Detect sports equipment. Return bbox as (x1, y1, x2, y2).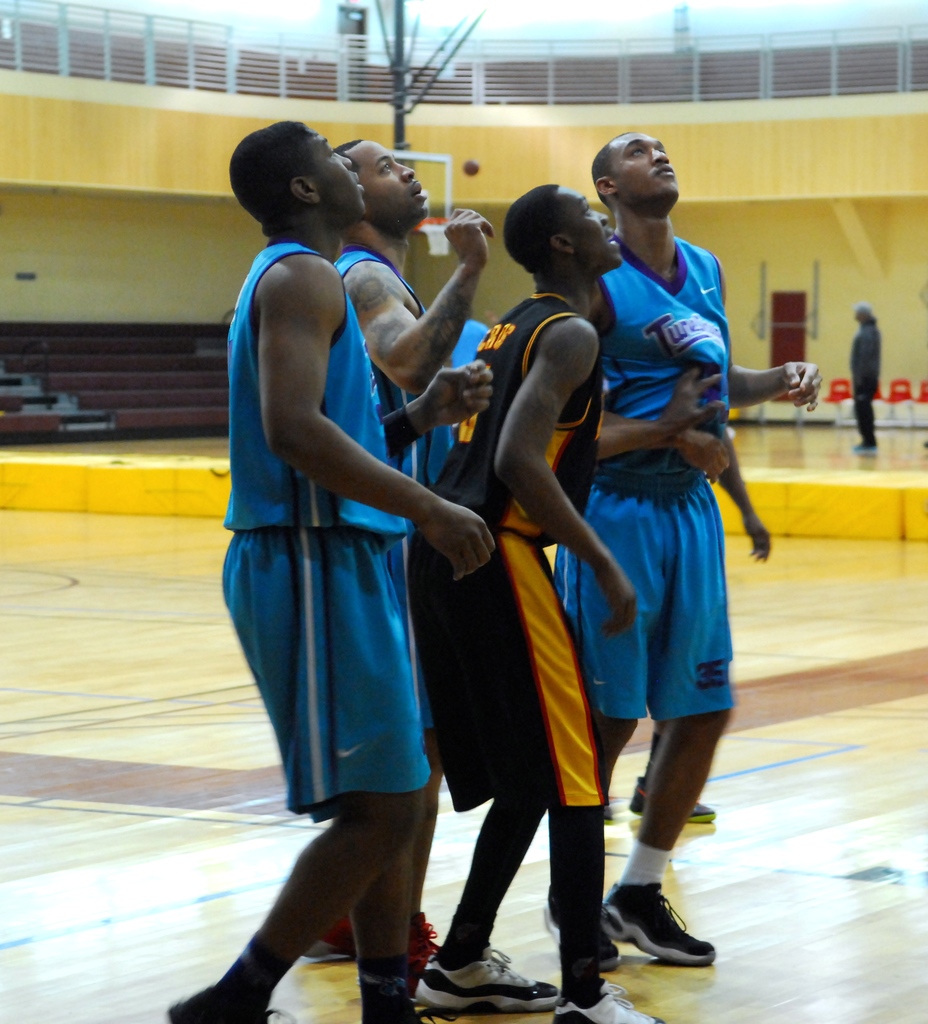
(551, 974, 663, 1023).
